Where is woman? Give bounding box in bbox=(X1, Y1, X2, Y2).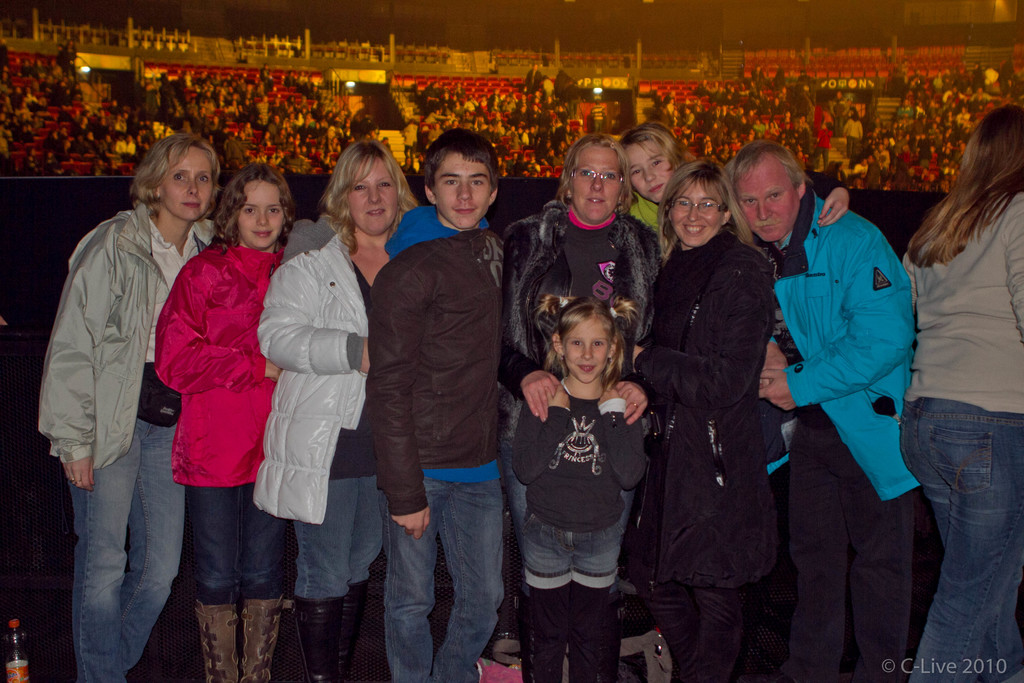
bbox=(156, 162, 301, 682).
